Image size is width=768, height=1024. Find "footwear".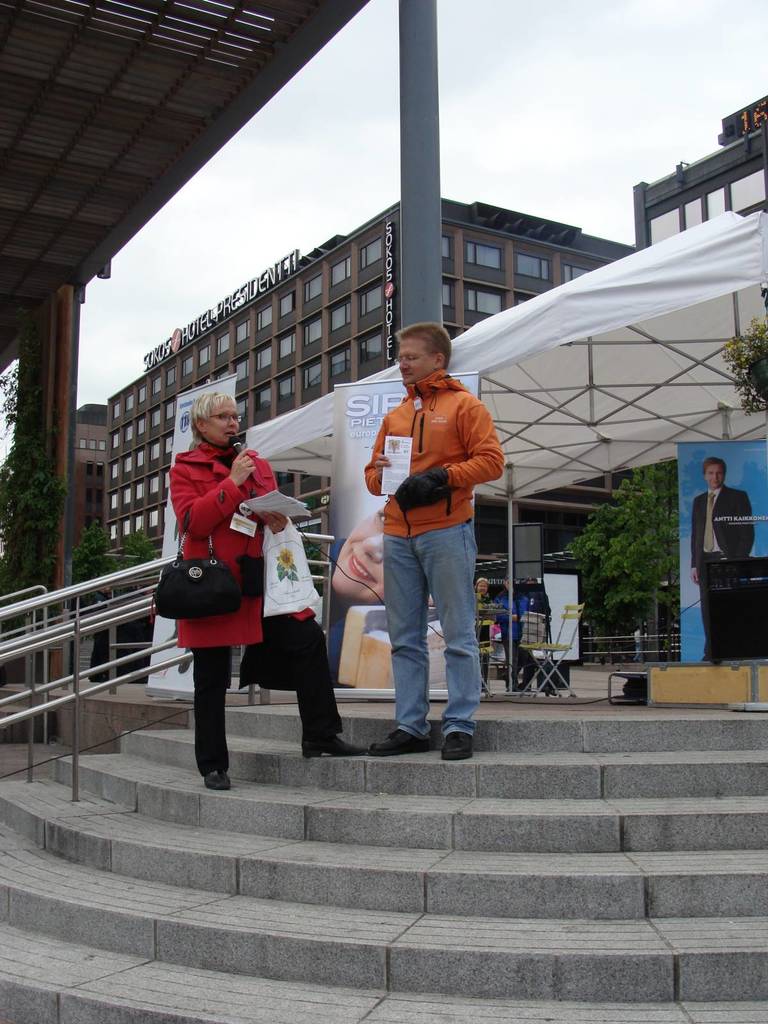
crop(371, 730, 429, 758).
